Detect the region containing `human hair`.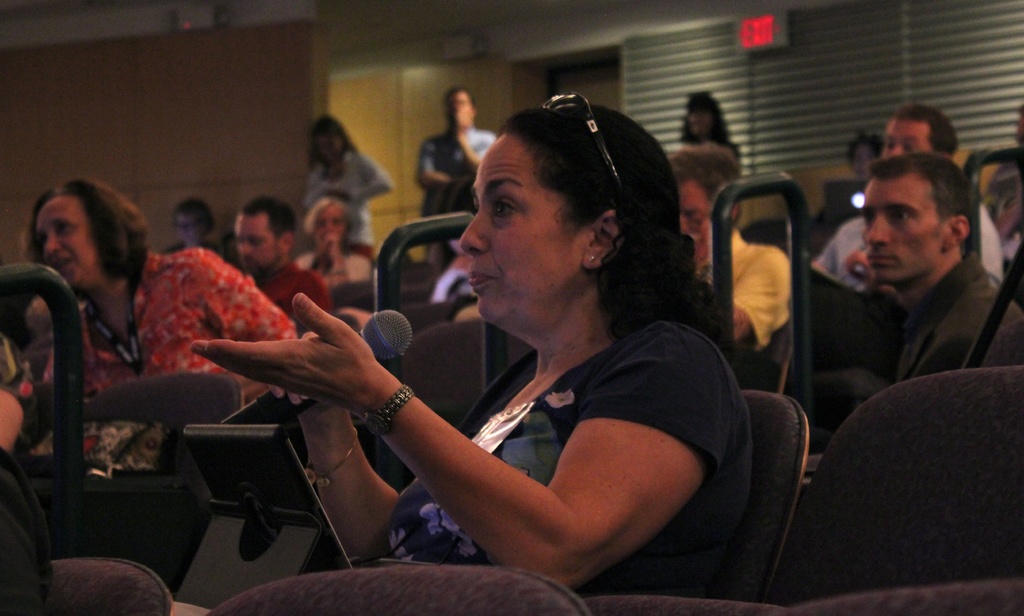
19/178/152/283.
